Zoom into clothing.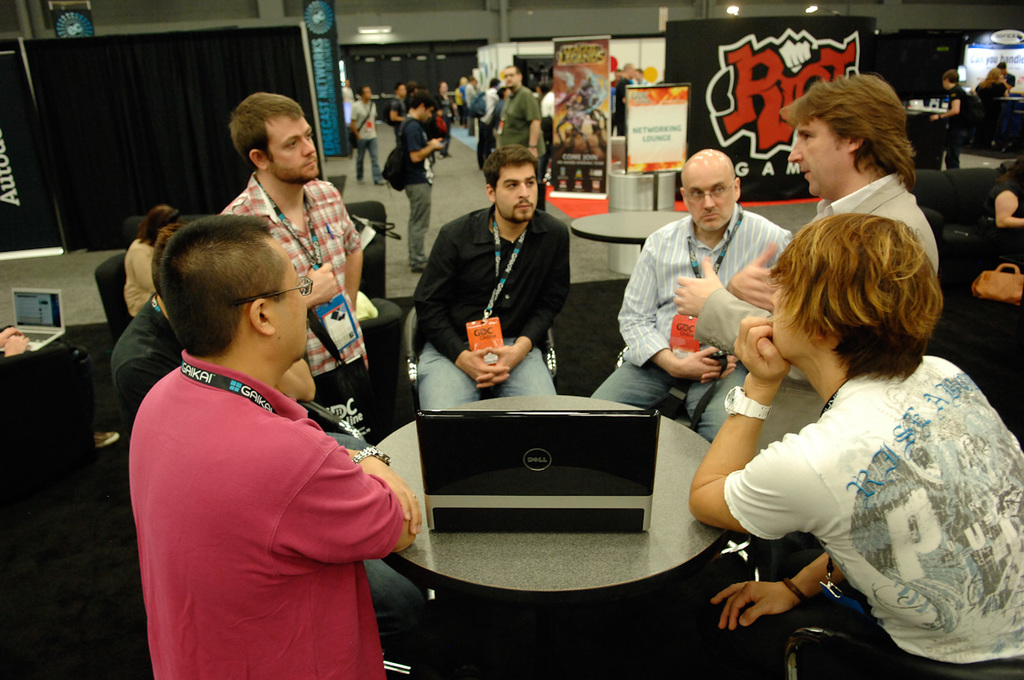
Zoom target: select_region(465, 85, 477, 131).
